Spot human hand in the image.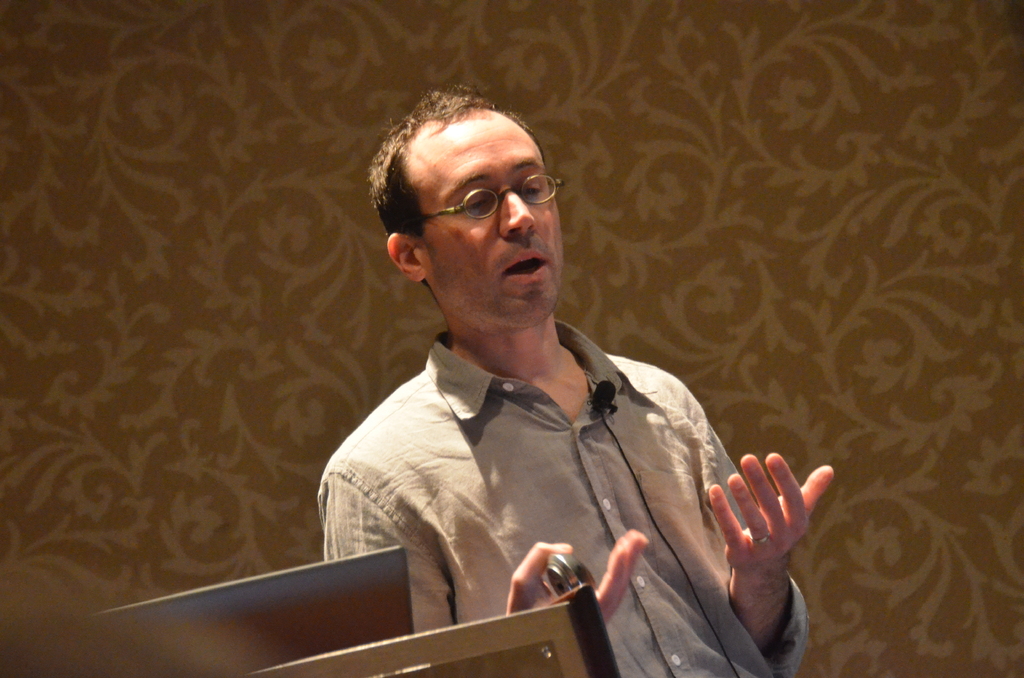
human hand found at [left=694, top=441, right=813, bottom=654].
